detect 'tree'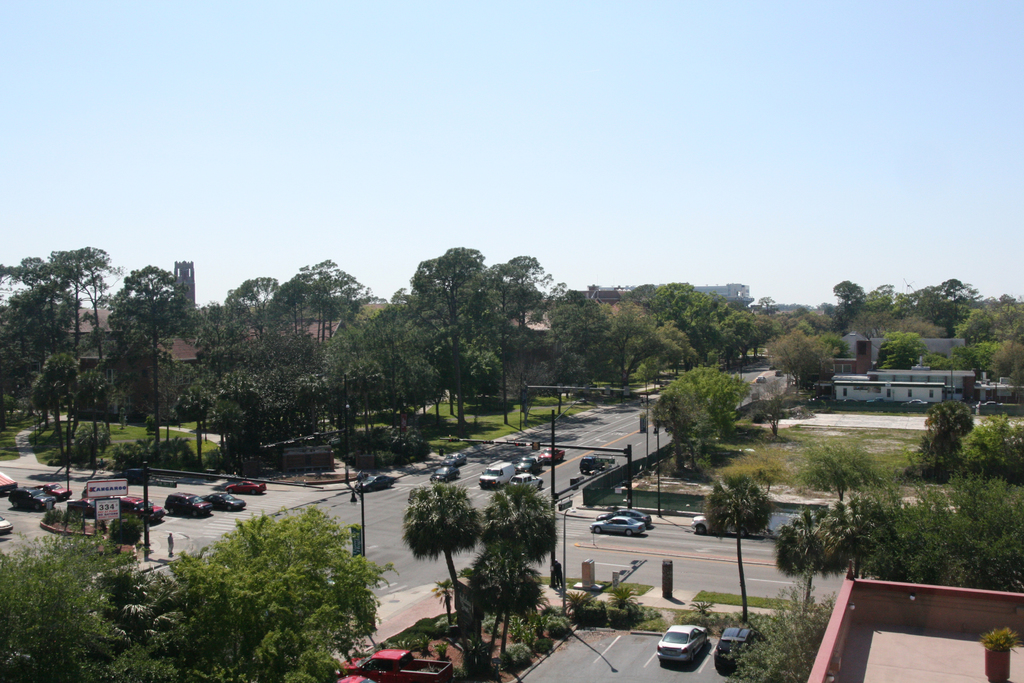
{"x1": 760, "y1": 331, "x2": 840, "y2": 408}
